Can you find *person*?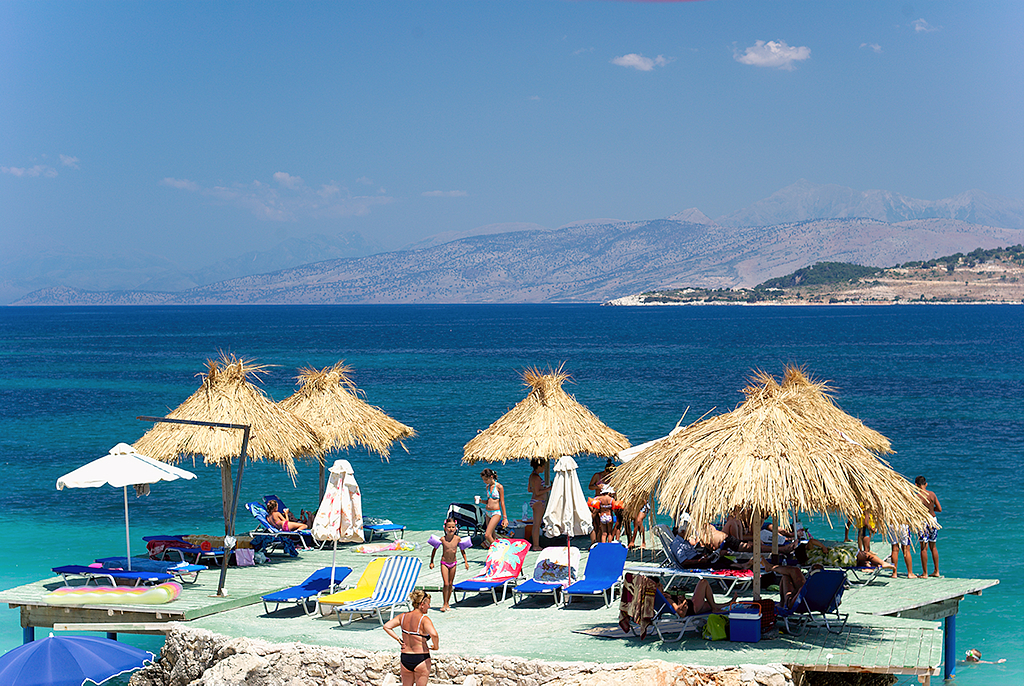
Yes, bounding box: select_region(426, 520, 470, 612).
